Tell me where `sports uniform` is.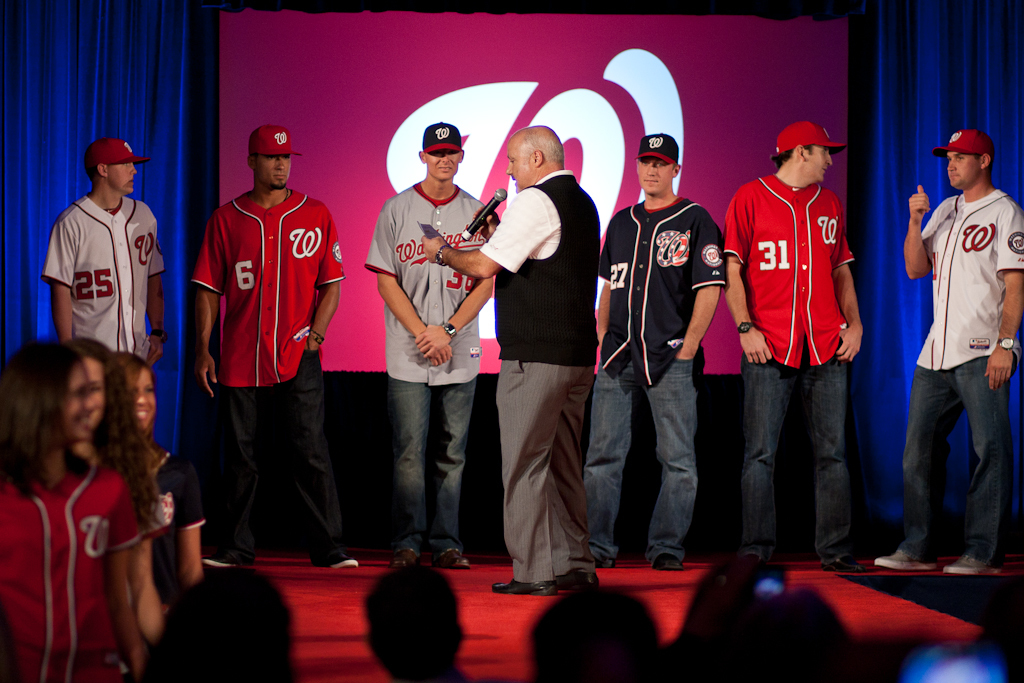
`sports uniform` is at [left=191, top=185, right=349, bottom=386].
